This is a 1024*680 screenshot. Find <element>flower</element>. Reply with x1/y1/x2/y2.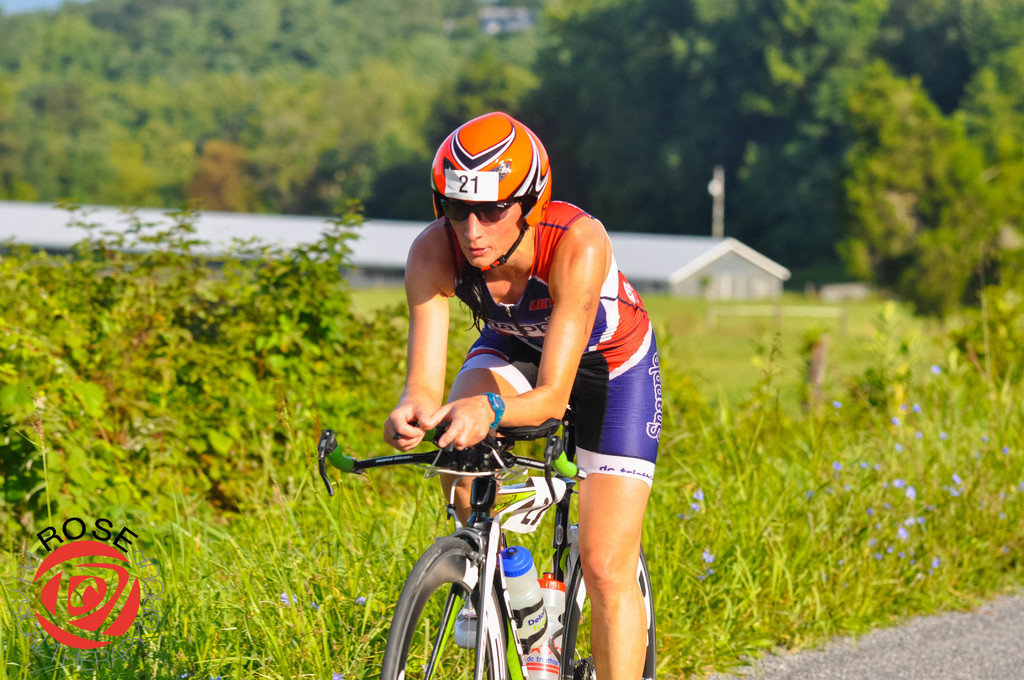
875/540/881/544.
